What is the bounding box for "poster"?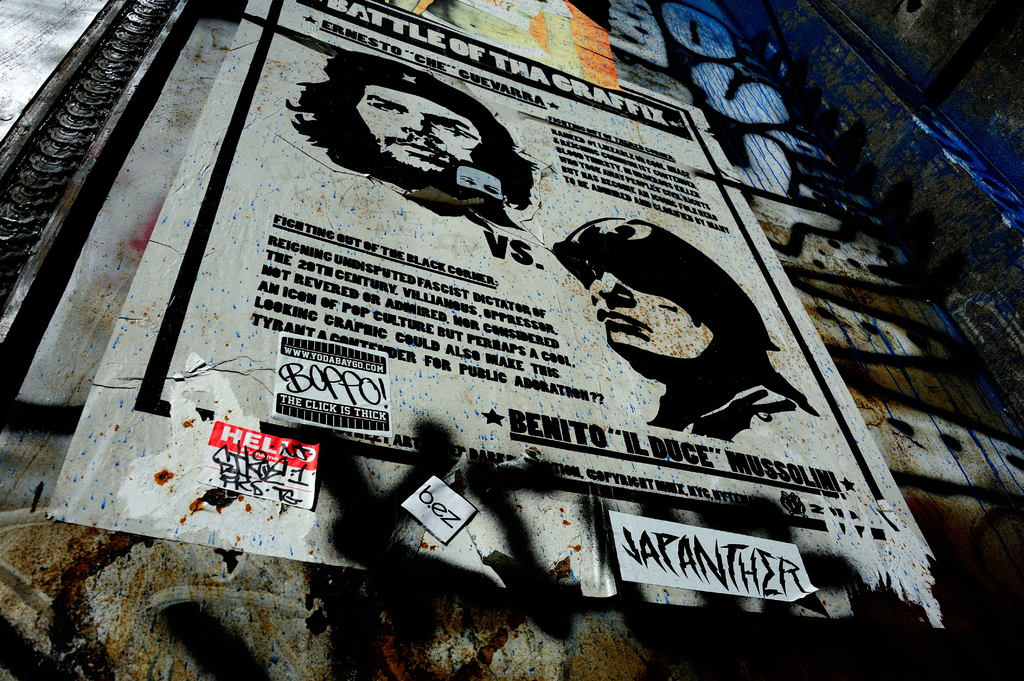
[left=42, top=0, right=939, bottom=629].
